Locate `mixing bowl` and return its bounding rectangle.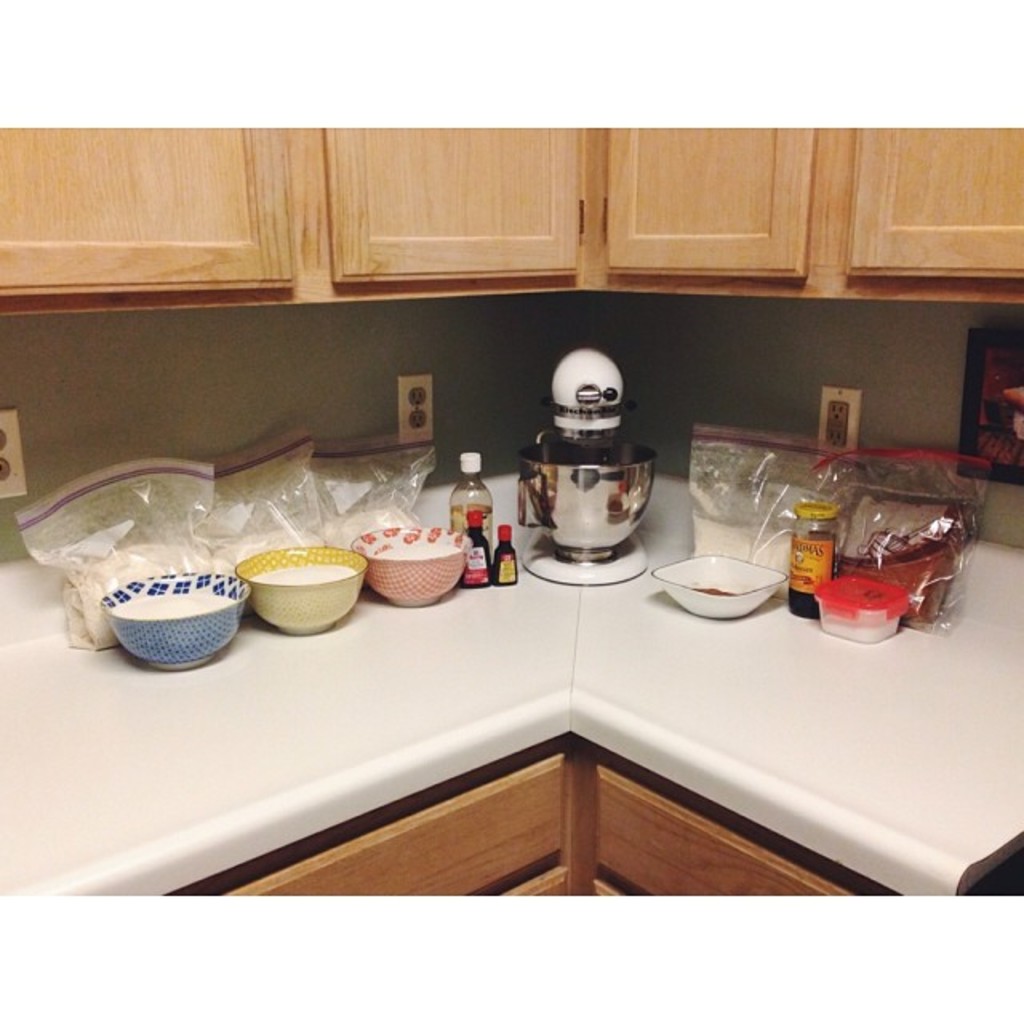
<region>94, 570, 251, 670</region>.
